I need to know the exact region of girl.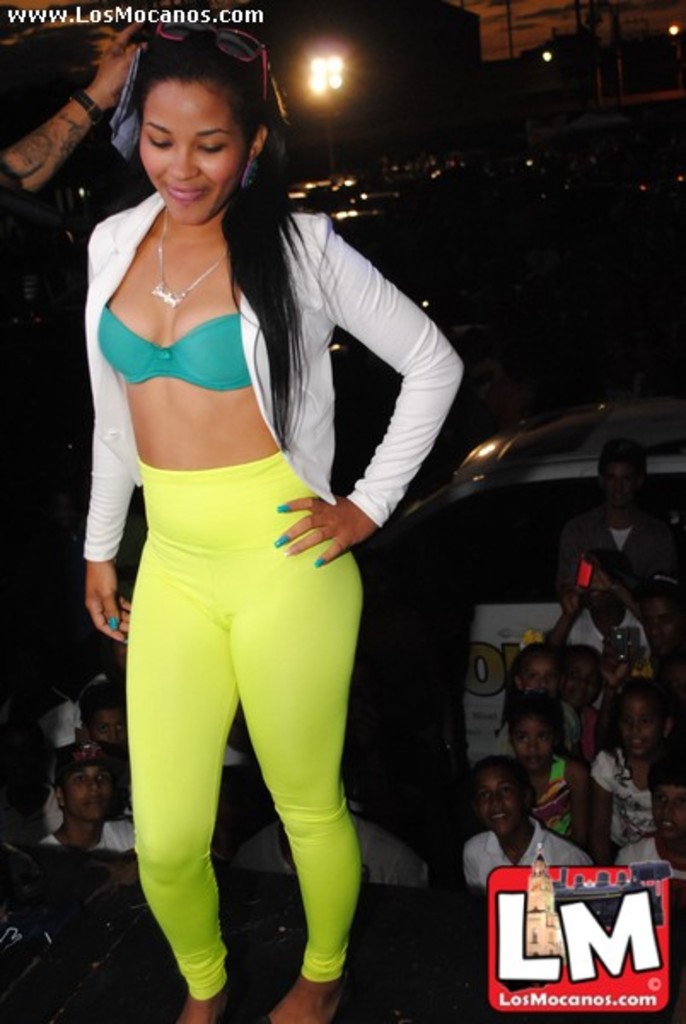
Region: rect(589, 679, 674, 864).
